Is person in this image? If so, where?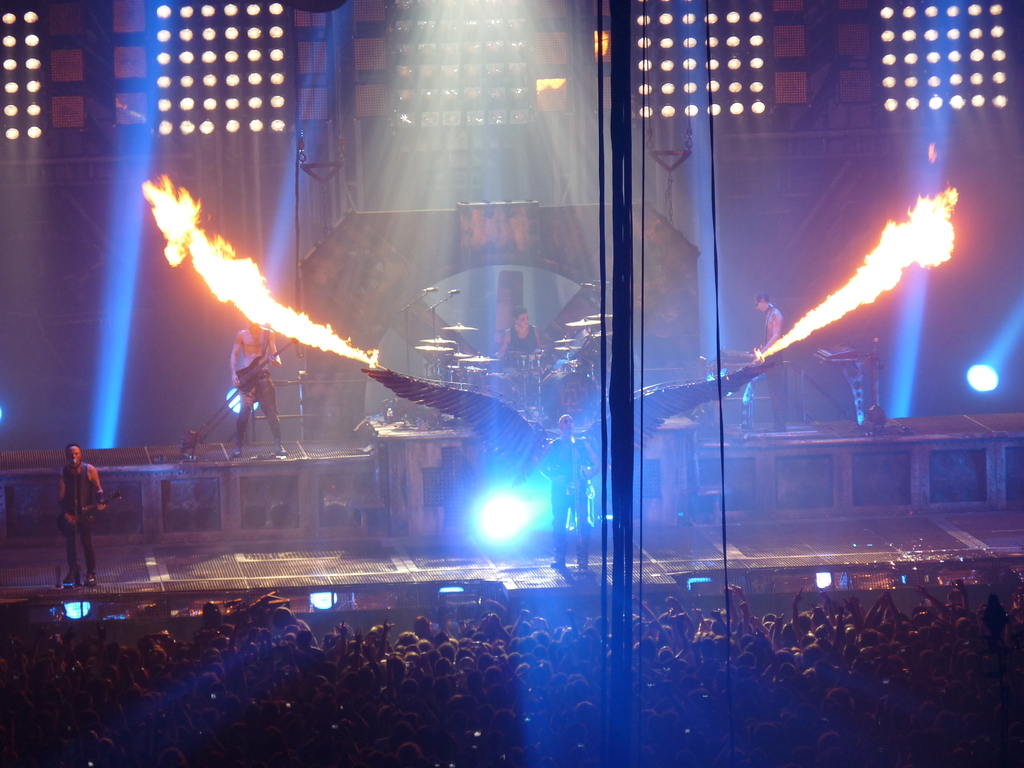
Yes, at region(496, 304, 547, 360).
